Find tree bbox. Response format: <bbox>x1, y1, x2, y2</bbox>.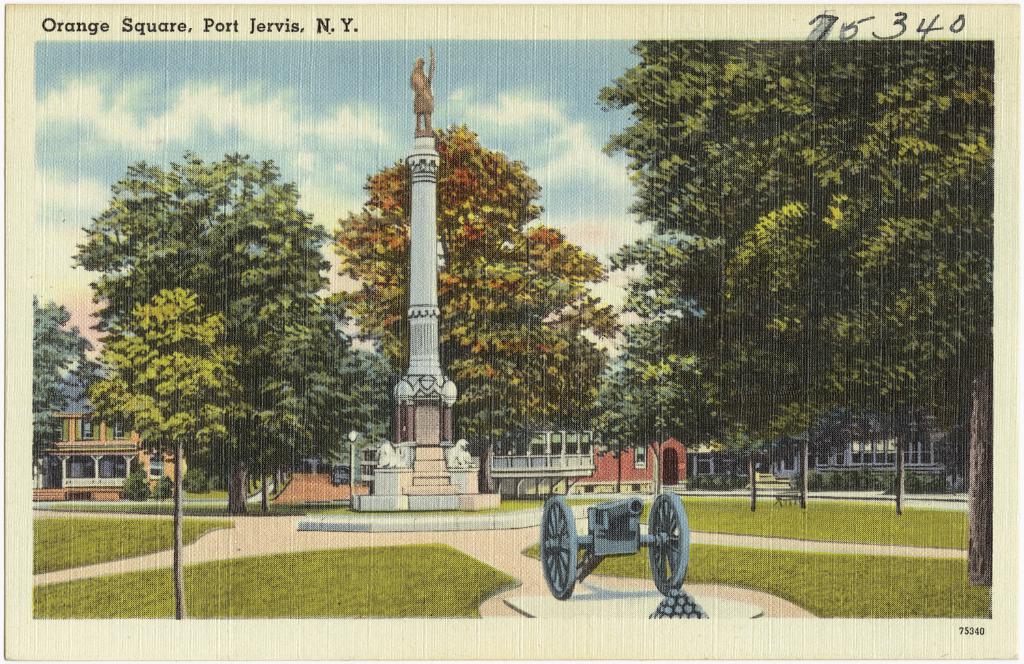
<bbox>32, 289, 104, 489</bbox>.
